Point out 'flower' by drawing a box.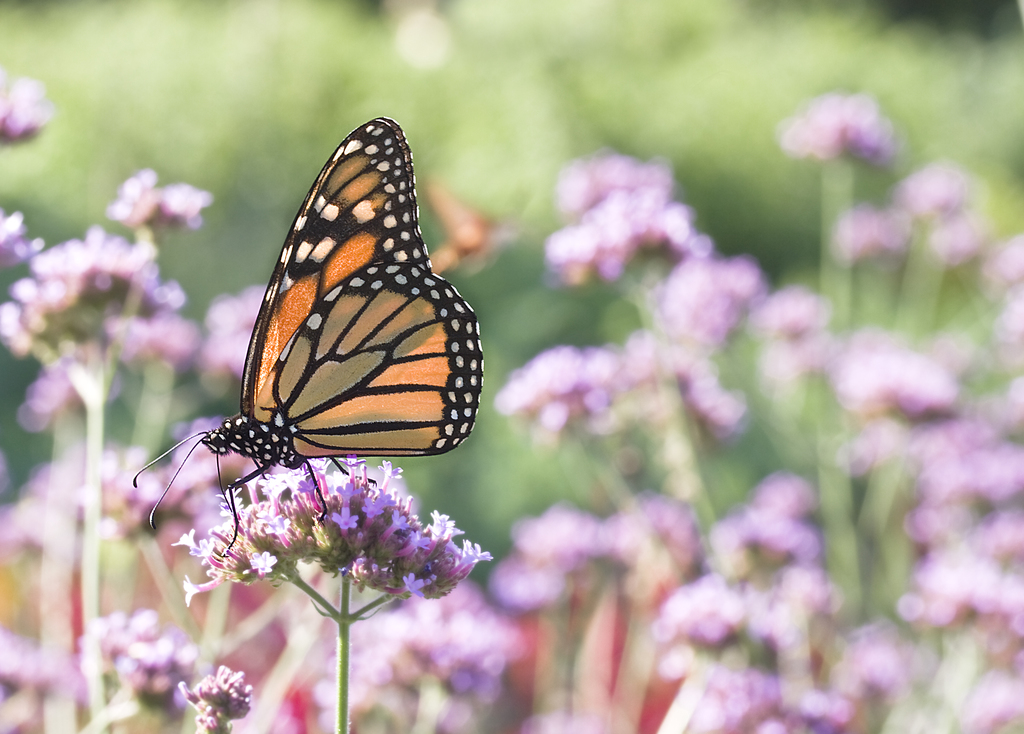
Rect(147, 457, 531, 653).
